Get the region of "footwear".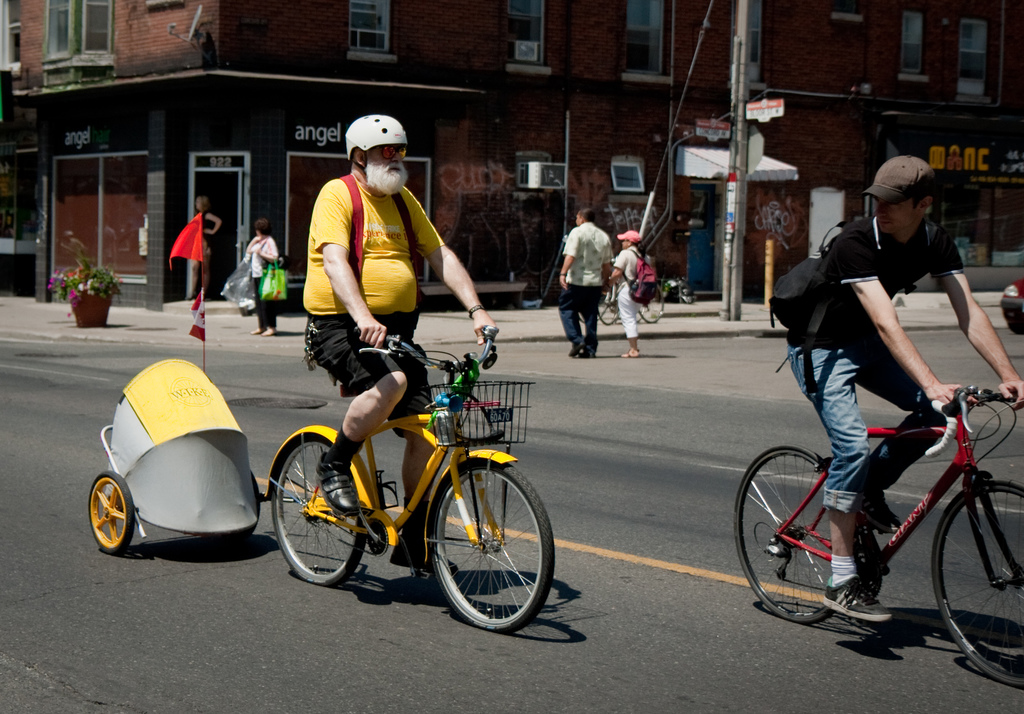
[left=316, top=452, right=360, bottom=513].
